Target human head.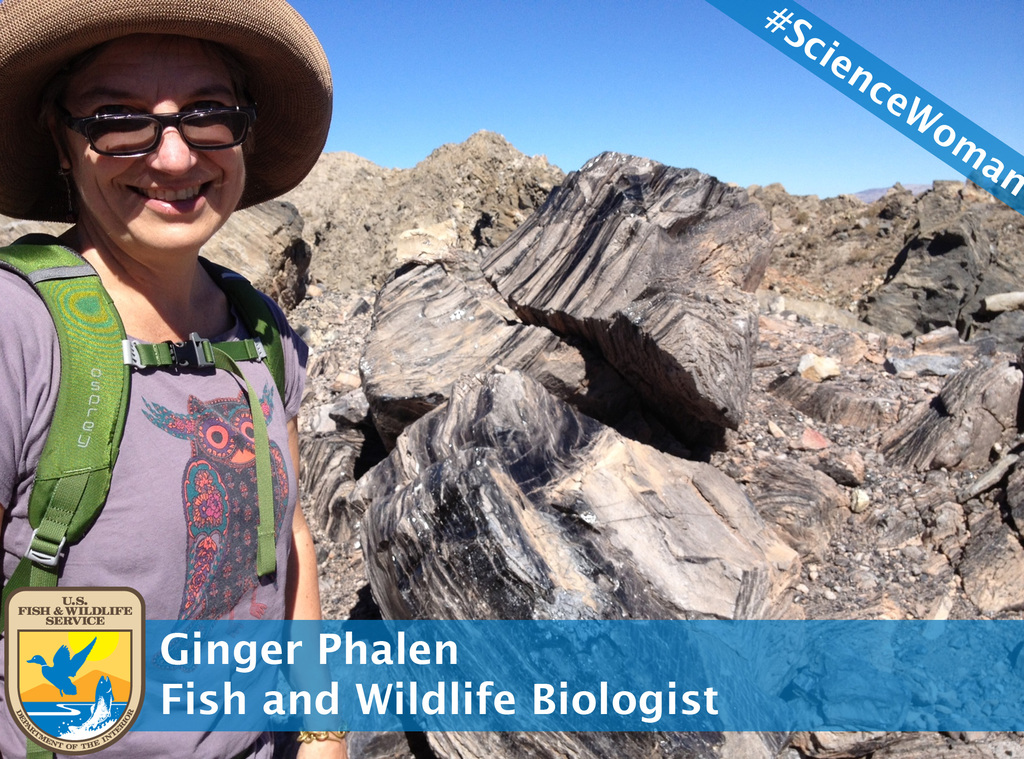
Target region: box(40, 26, 293, 350).
